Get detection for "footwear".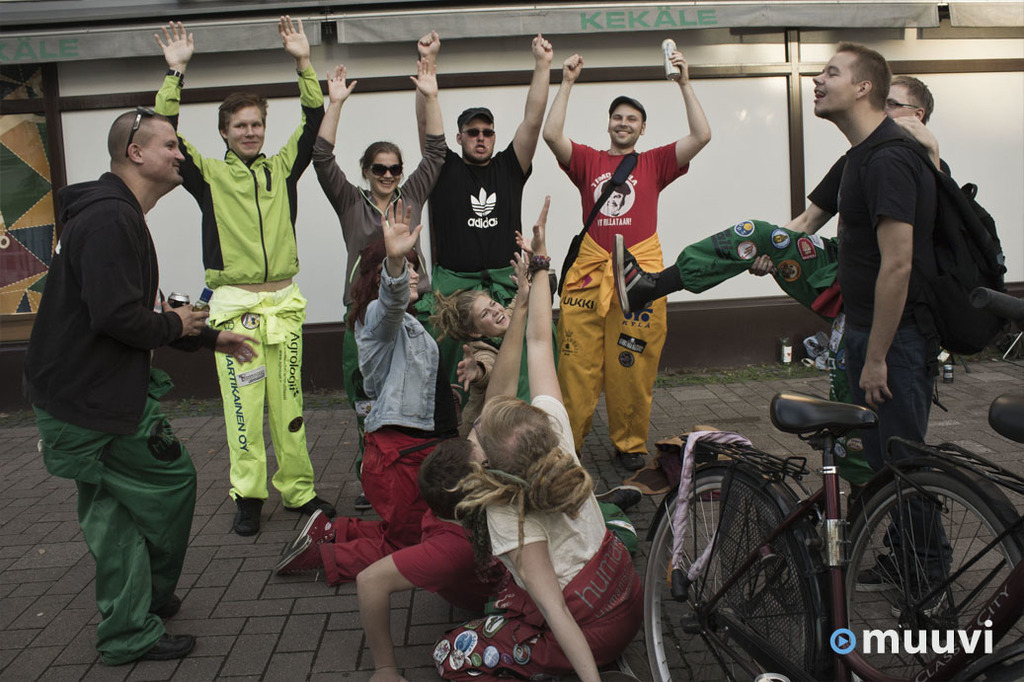
Detection: (613,233,653,319).
